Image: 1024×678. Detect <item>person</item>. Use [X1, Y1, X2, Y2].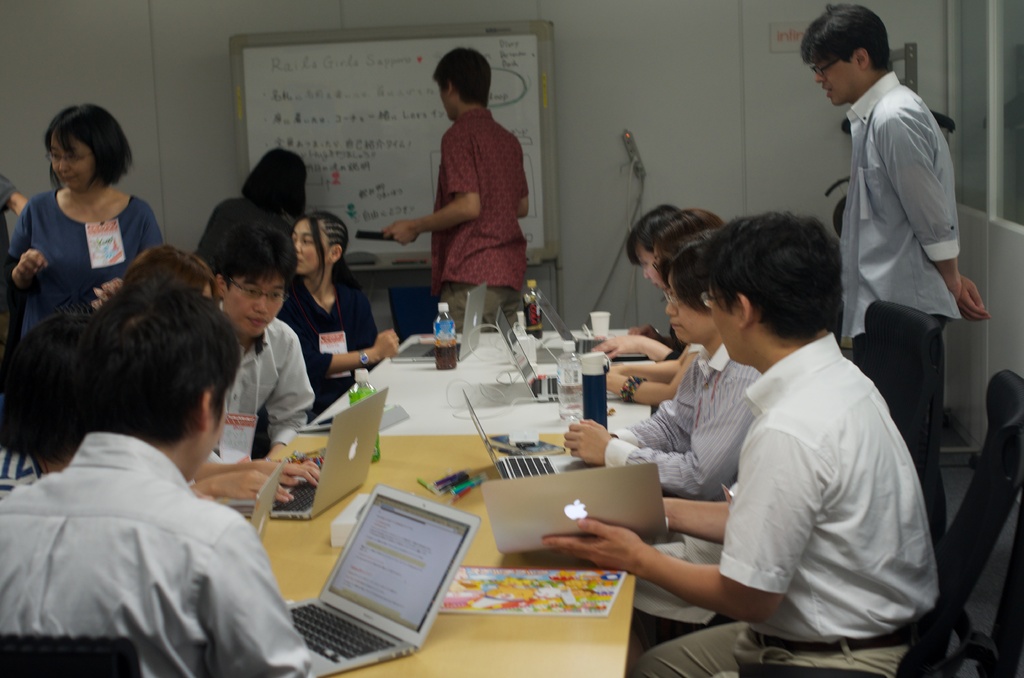
[206, 220, 319, 460].
